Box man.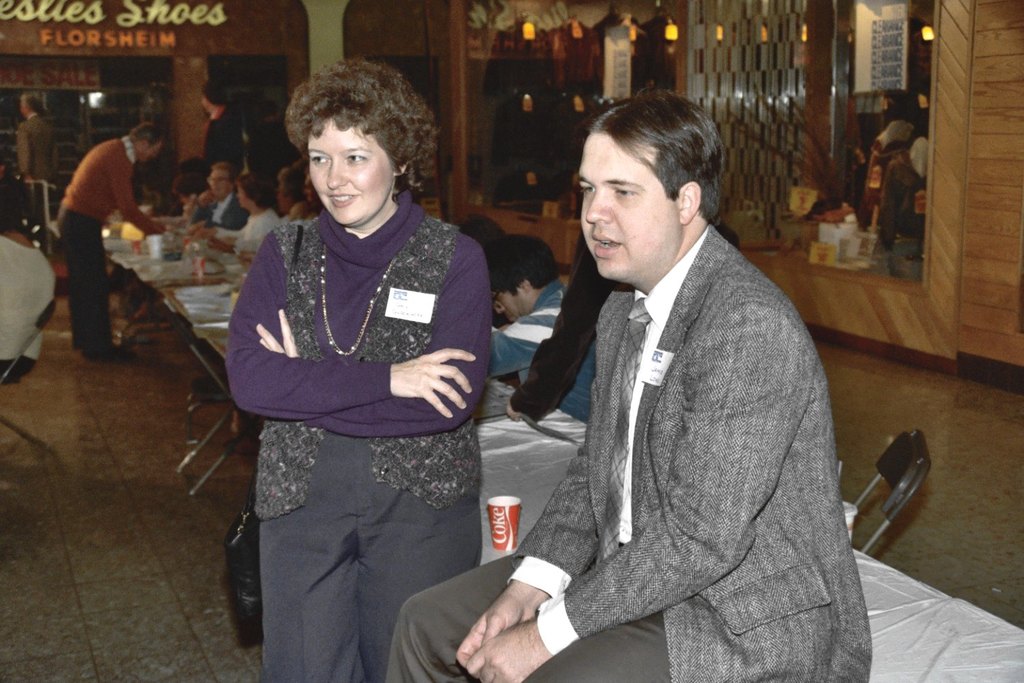
(left=241, top=166, right=309, bottom=264).
